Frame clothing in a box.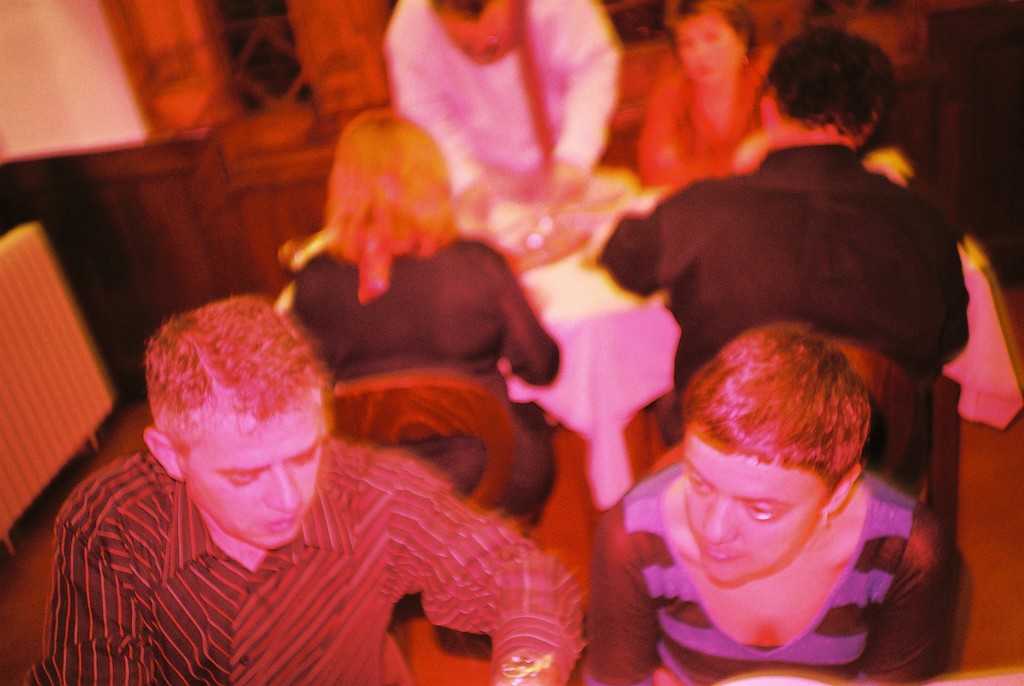
Rect(382, 6, 623, 231).
